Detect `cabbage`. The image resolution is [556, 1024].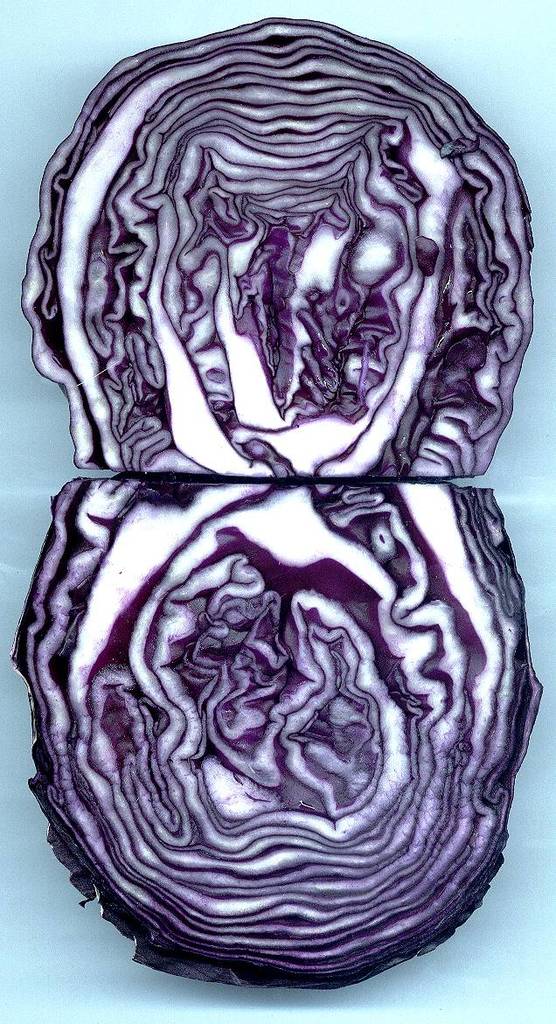
select_region(8, 480, 552, 994).
